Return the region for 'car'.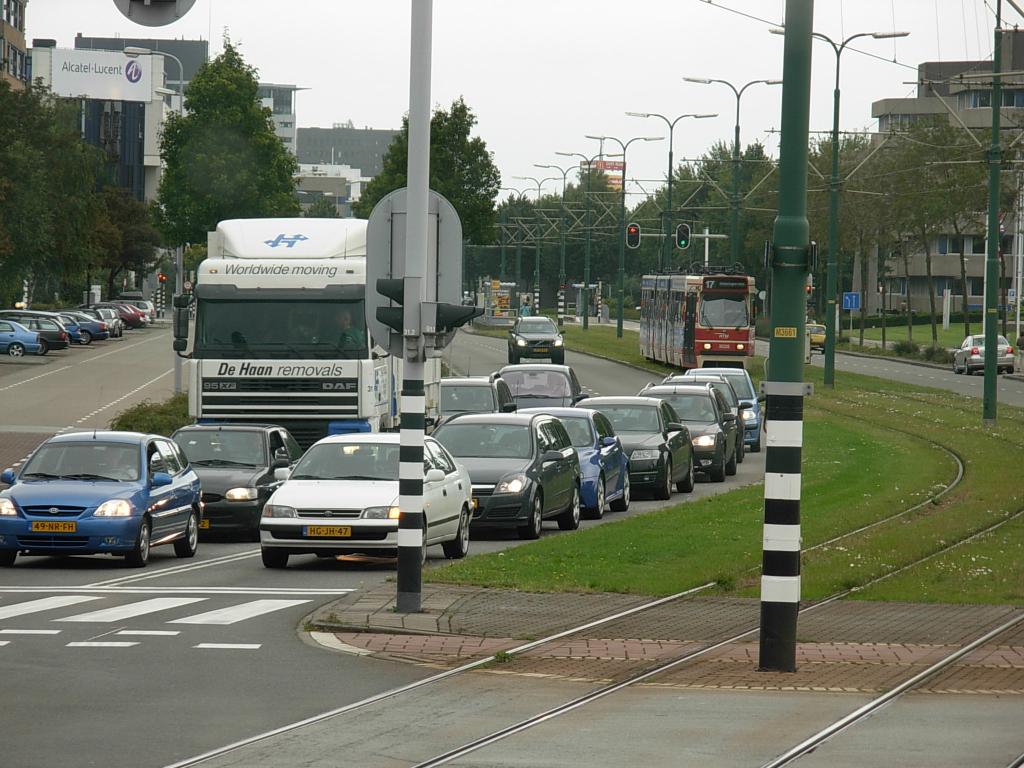
[567, 394, 695, 497].
